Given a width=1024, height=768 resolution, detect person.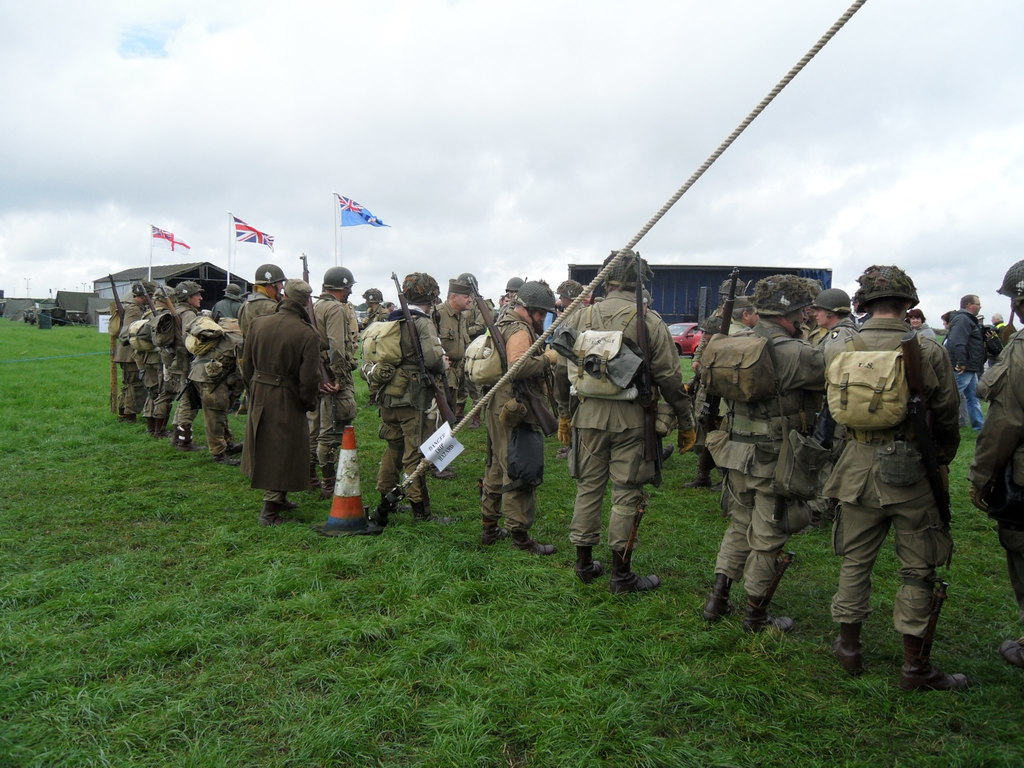
l=831, t=282, r=968, b=718.
